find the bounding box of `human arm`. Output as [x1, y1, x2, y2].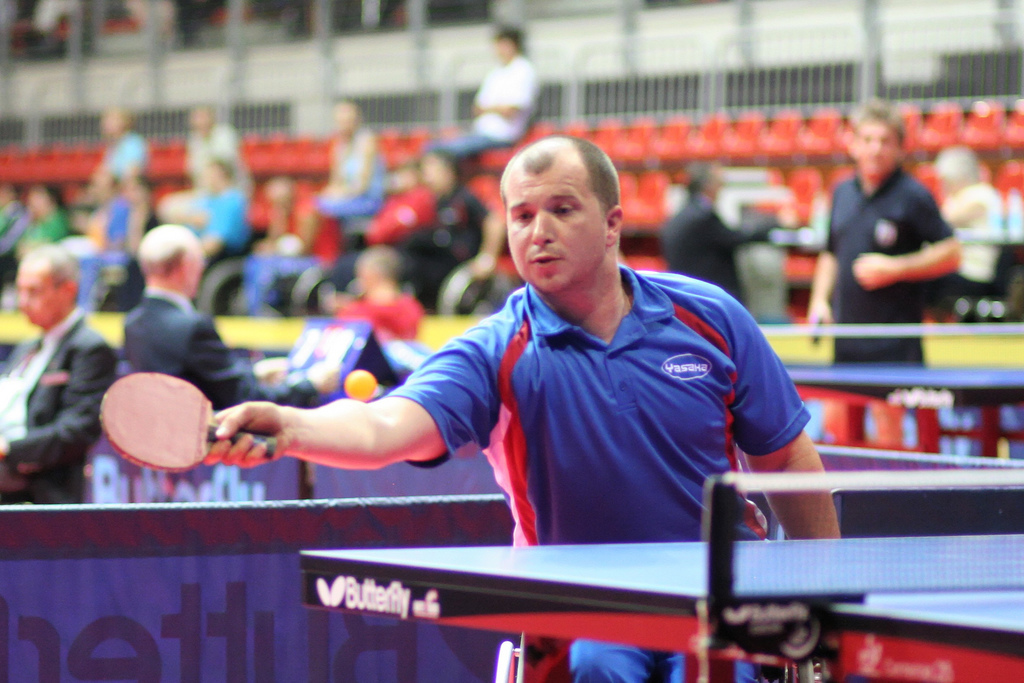
[469, 198, 505, 291].
